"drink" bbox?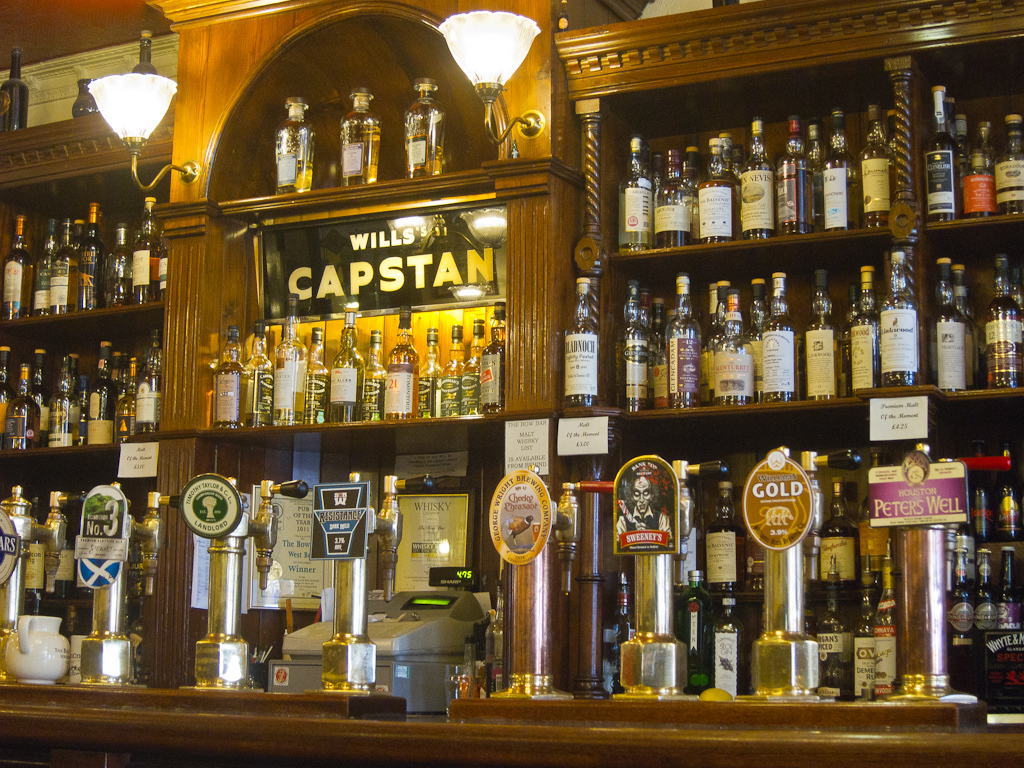
818/577/854/703
